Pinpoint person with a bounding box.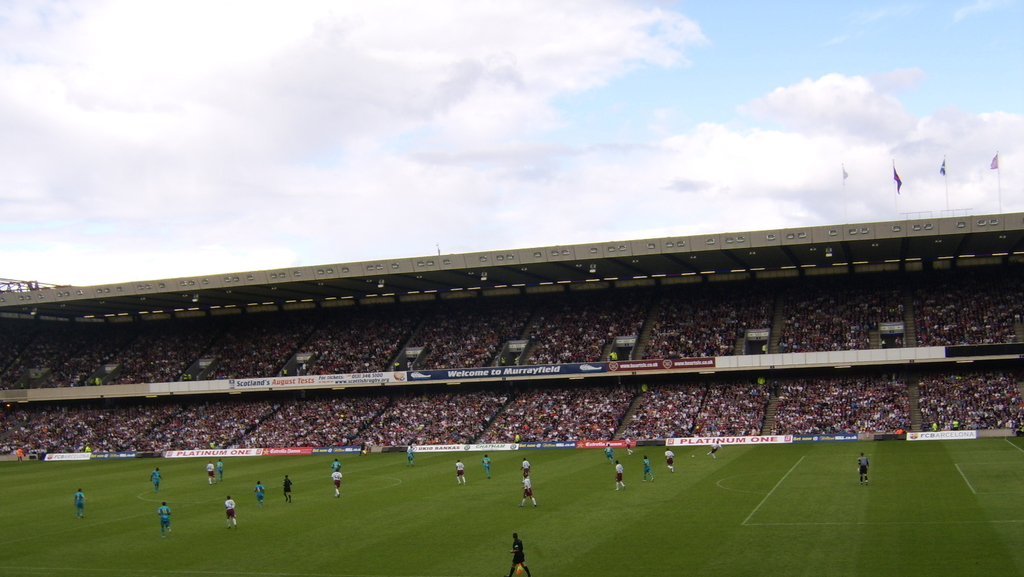
(854,454,868,484).
